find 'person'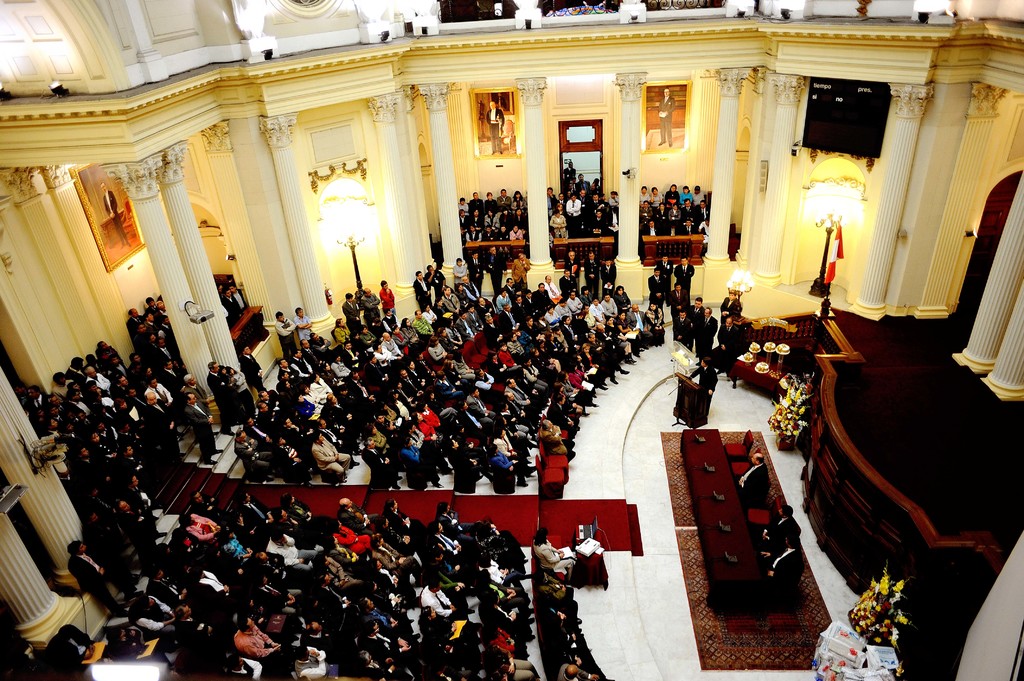
locate(763, 532, 801, 586)
